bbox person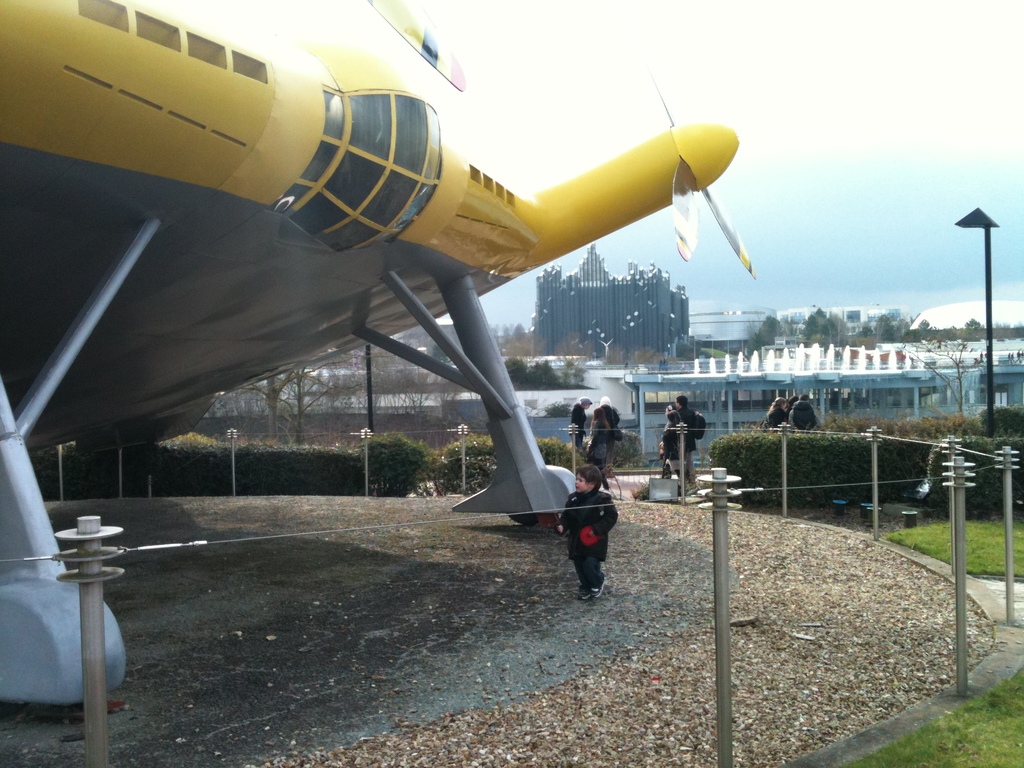
<box>598,398,622,468</box>
